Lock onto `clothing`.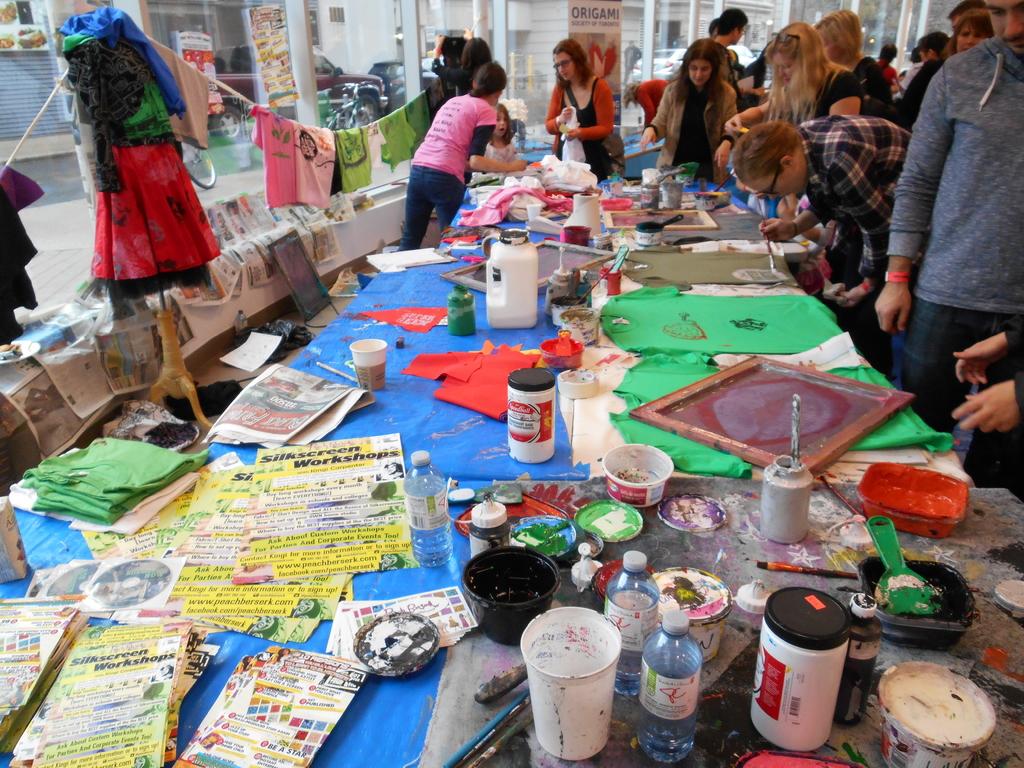
Locked: [397,95,500,252].
